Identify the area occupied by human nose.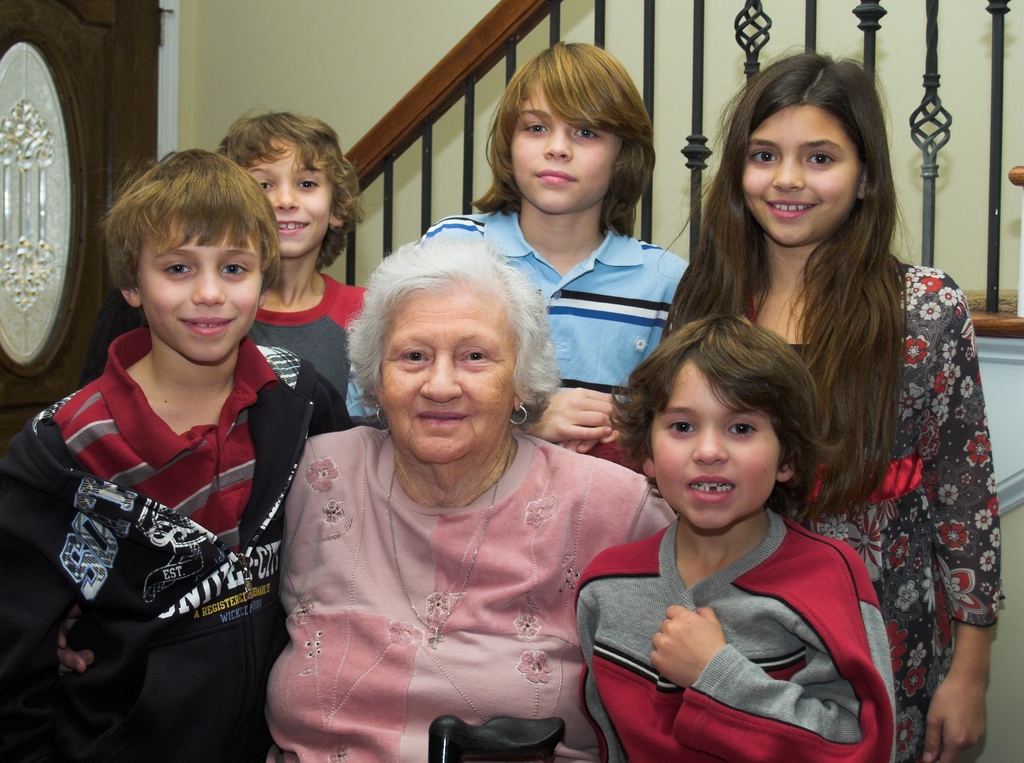
Area: {"left": 695, "top": 424, "right": 733, "bottom": 465}.
